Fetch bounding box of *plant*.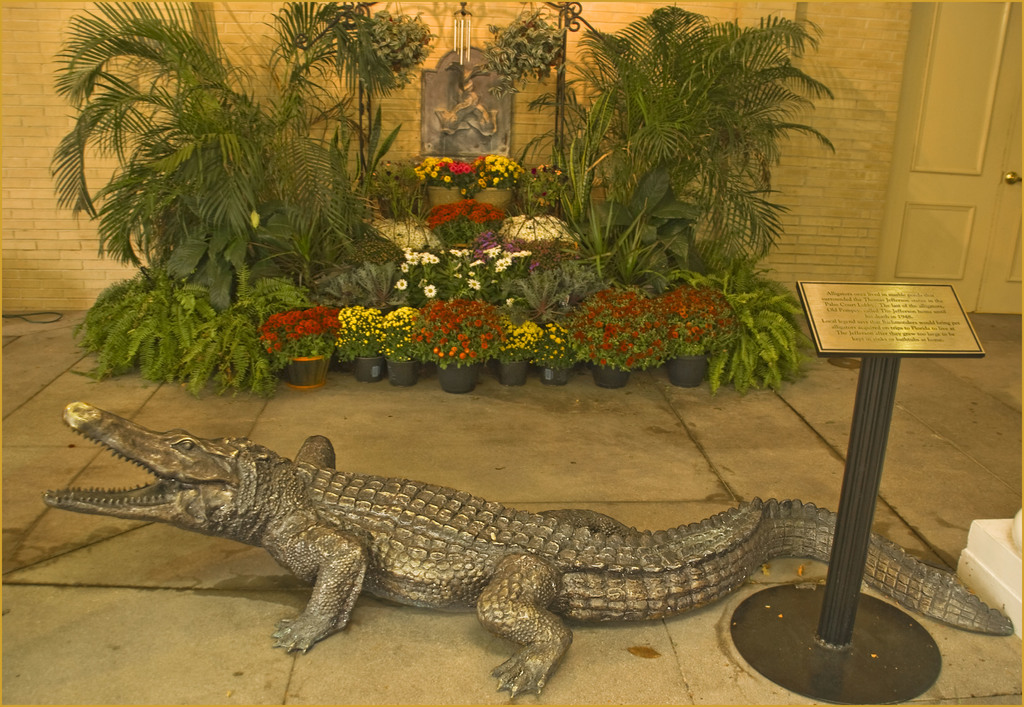
Bbox: box(414, 152, 467, 197).
